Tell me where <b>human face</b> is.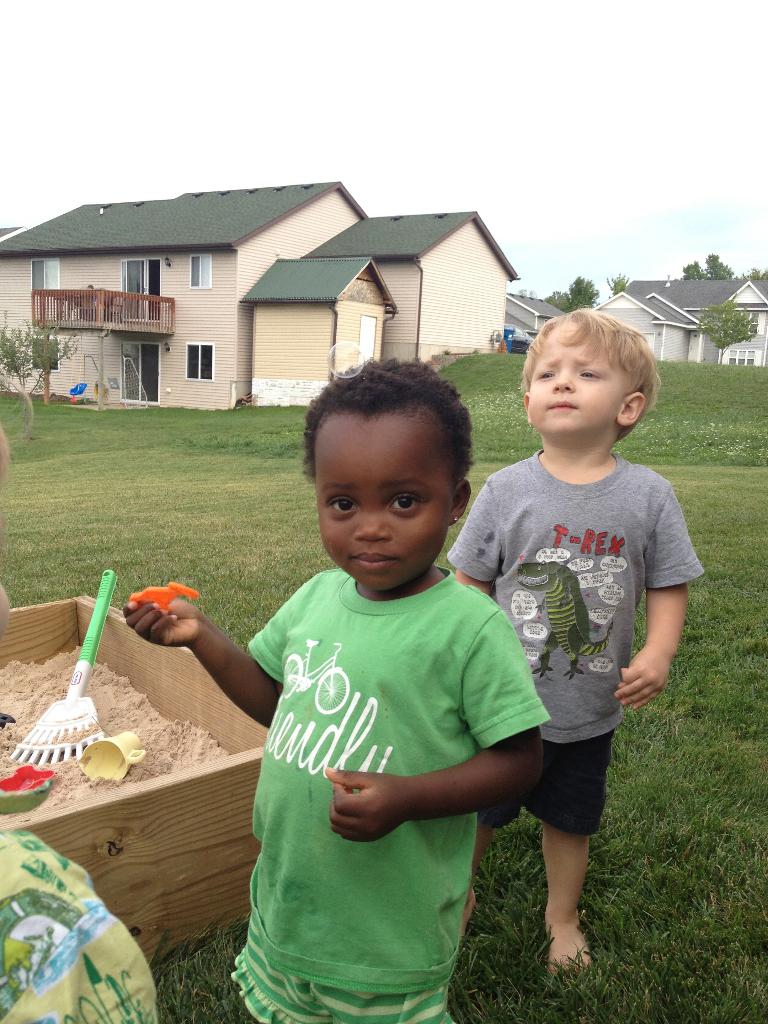
<b>human face</b> is at 527/321/625/440.
